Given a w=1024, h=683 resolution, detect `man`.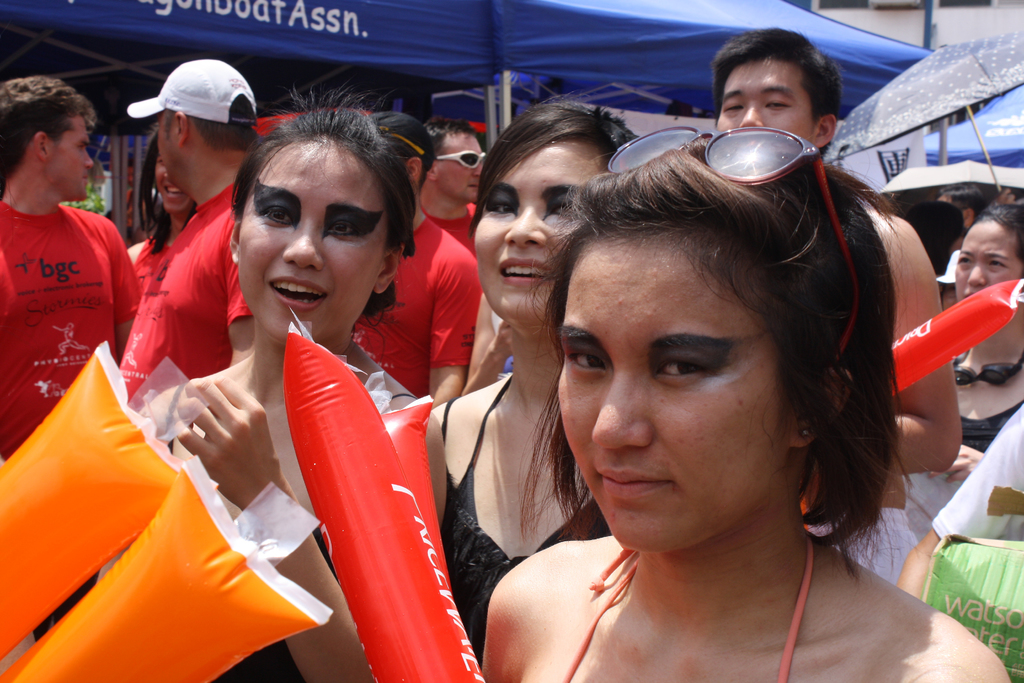
detection(124, 59, 258, 404).
